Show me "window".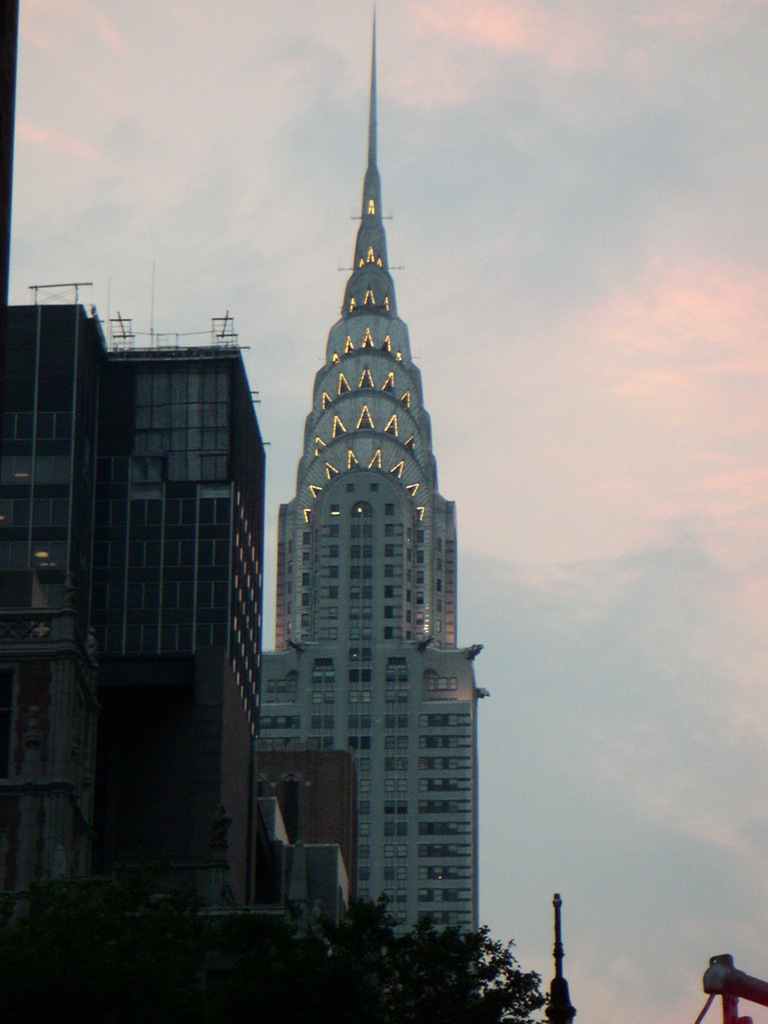
"window" is here: <bbox>160, 622, 191, 655</bbox>.
